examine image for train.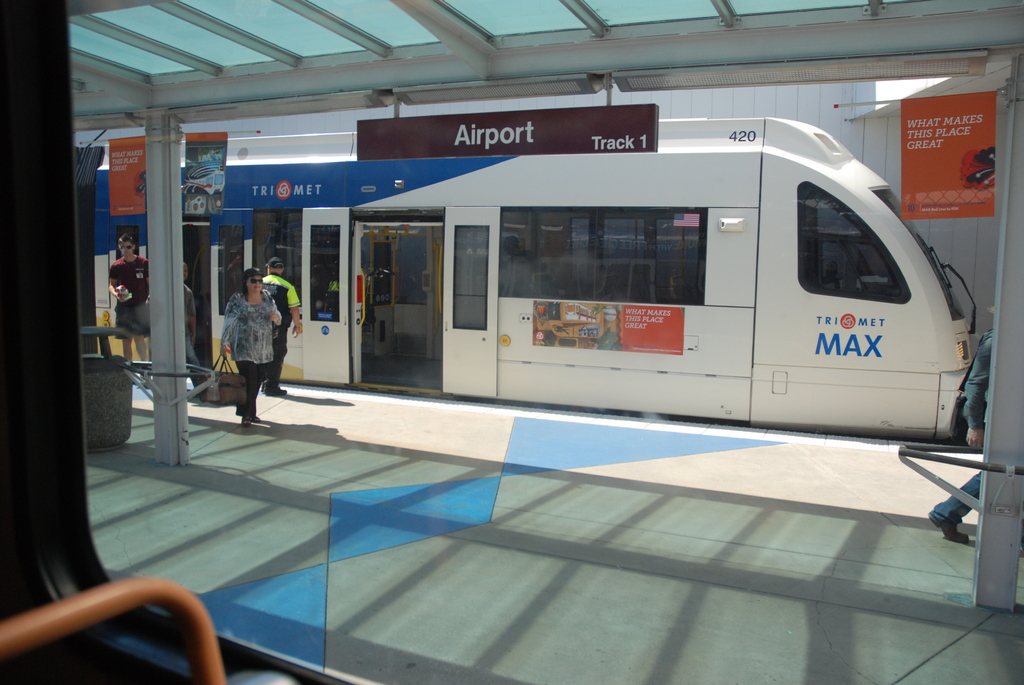
Examination result: (x1=73, y1=118, x2=976, y2=441).
